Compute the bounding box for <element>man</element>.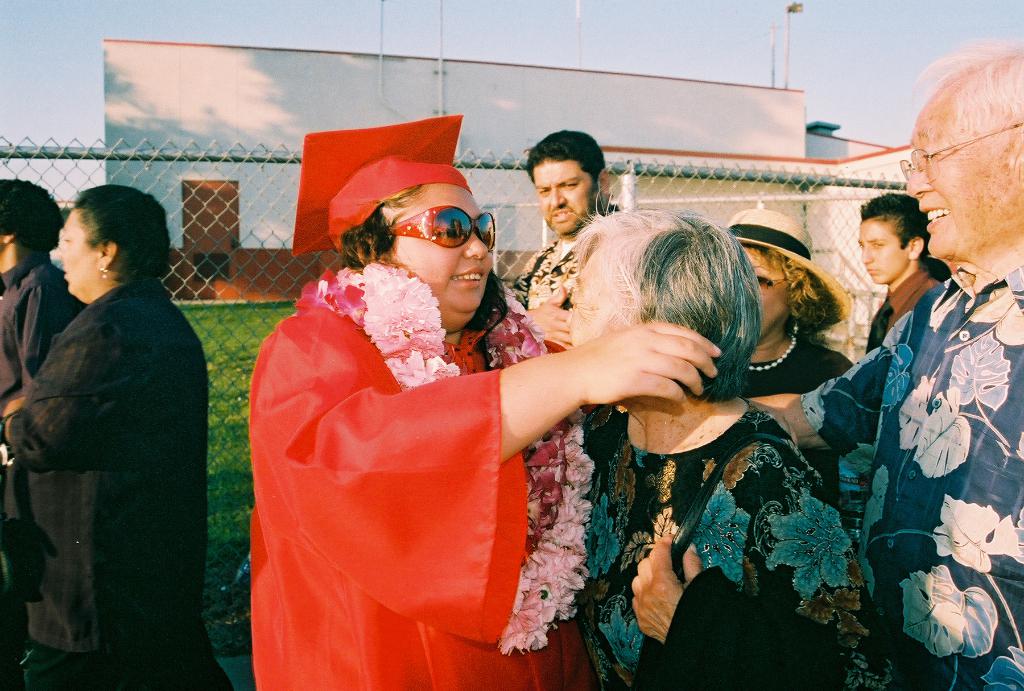
crop(488, 129, 640, 406).
